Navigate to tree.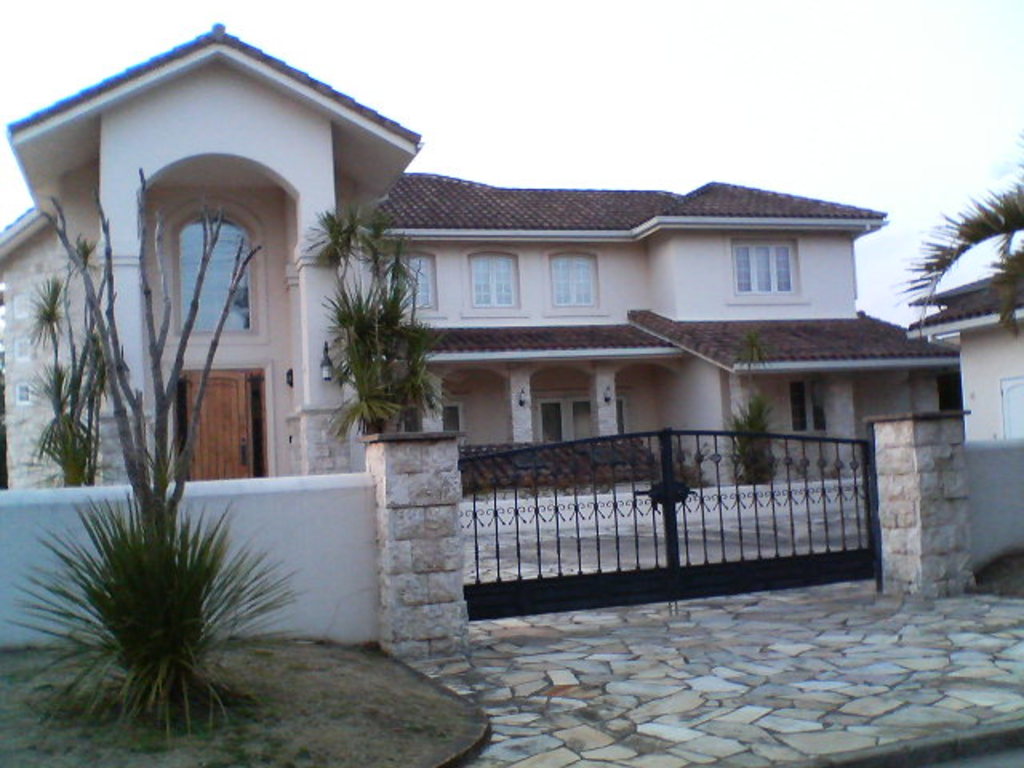
Navigation target: 282 187 450 442.
